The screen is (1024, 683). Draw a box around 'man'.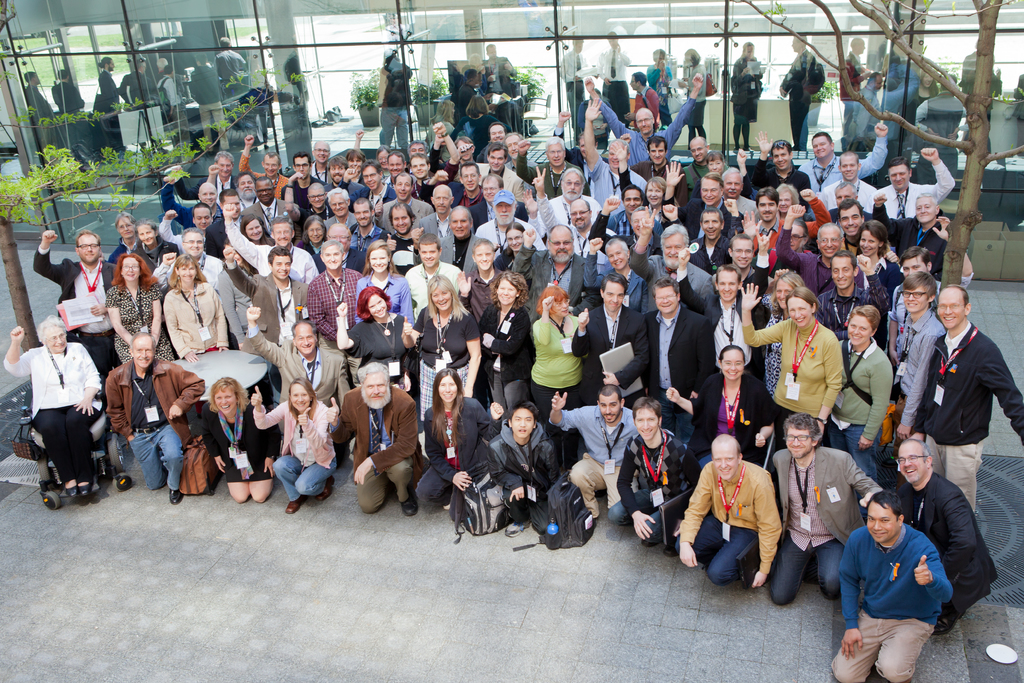
bbox=[456, 236, 505, 324].
